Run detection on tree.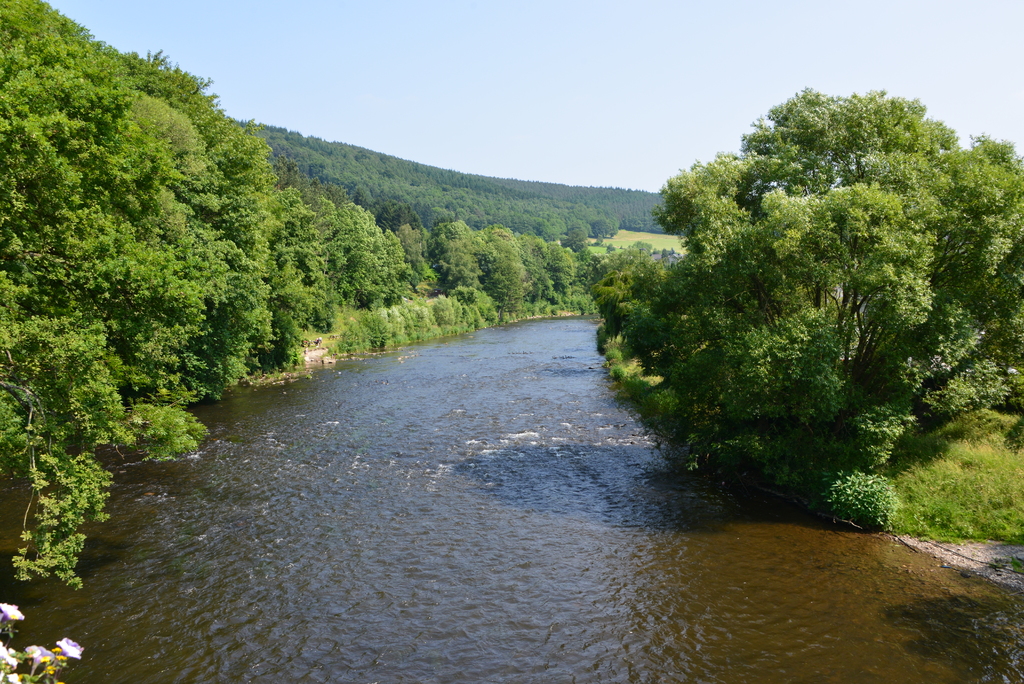
Result: detection(621, 70, 1012, 528).
